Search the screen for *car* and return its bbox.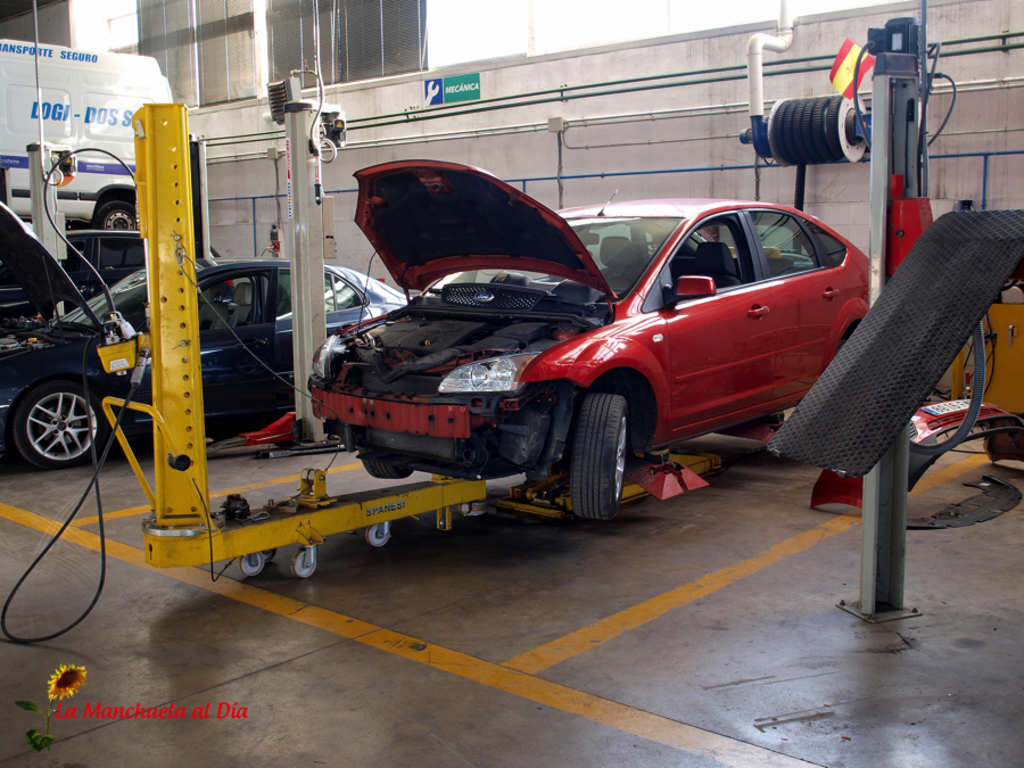
Found: (x1=298, y1=159, x2=868, y2=552).
